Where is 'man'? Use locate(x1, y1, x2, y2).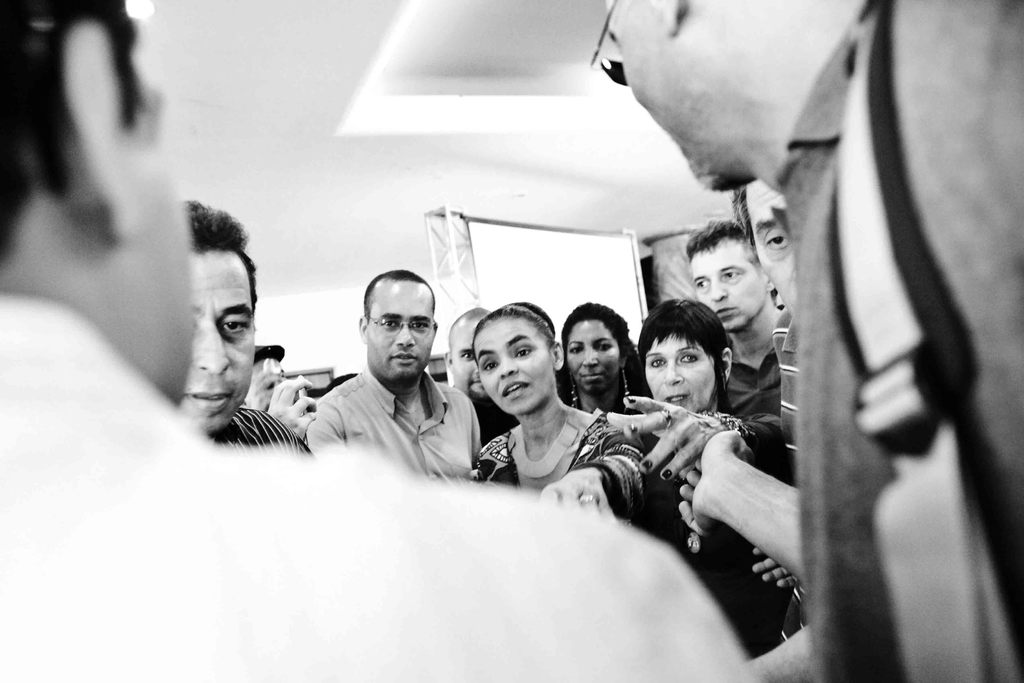
locate(0, 0, 756, 682).
